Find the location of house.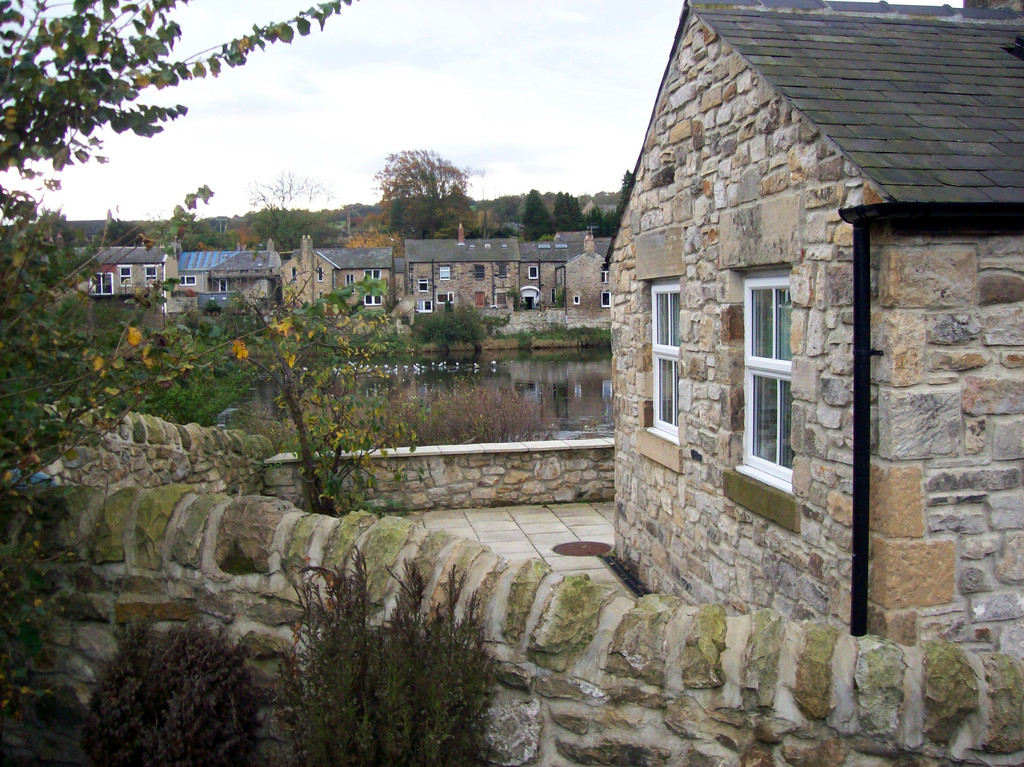
Location: <region>173, 242, 284, 315</region>.
